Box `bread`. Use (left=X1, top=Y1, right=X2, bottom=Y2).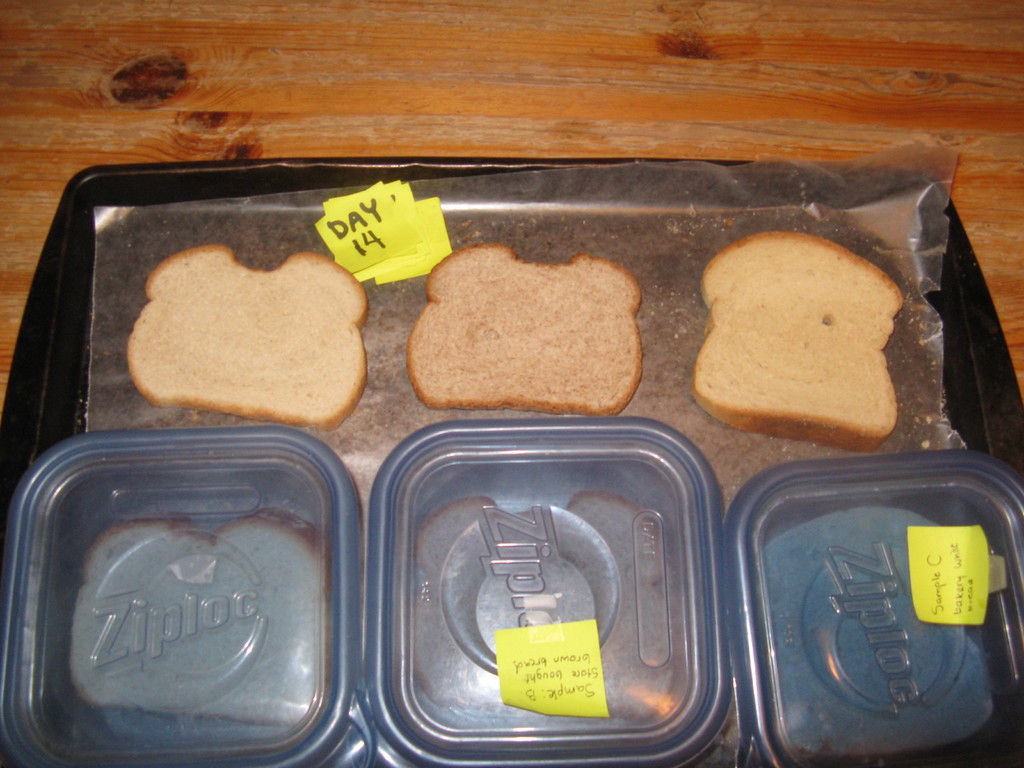
(left=402, top=502, right=660, bottom=719).
